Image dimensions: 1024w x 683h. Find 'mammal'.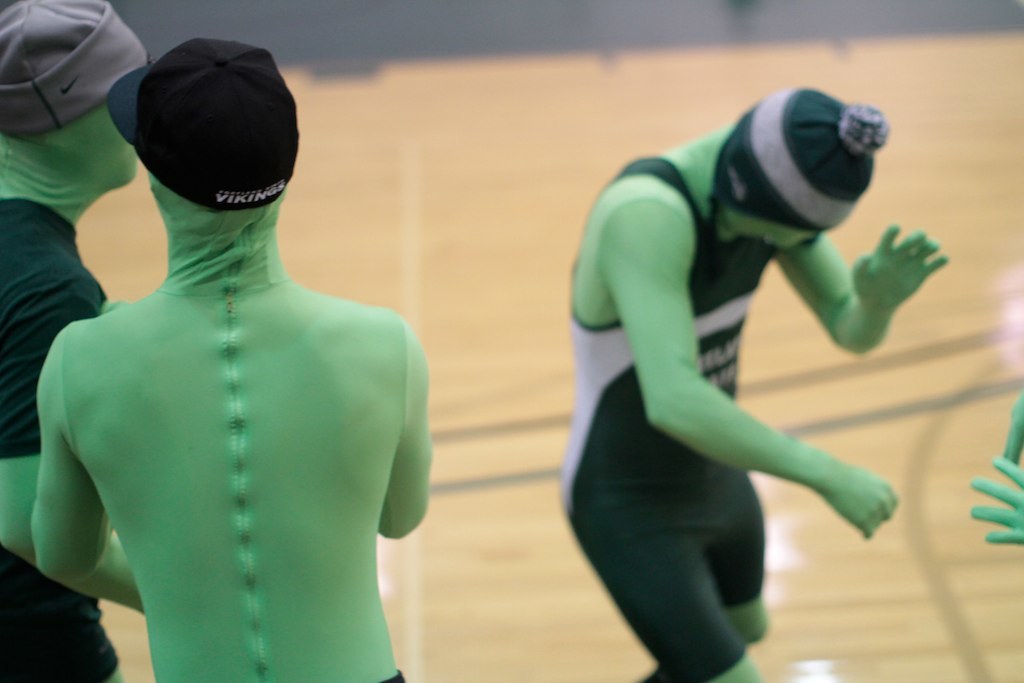
(965,394,1023,558).
